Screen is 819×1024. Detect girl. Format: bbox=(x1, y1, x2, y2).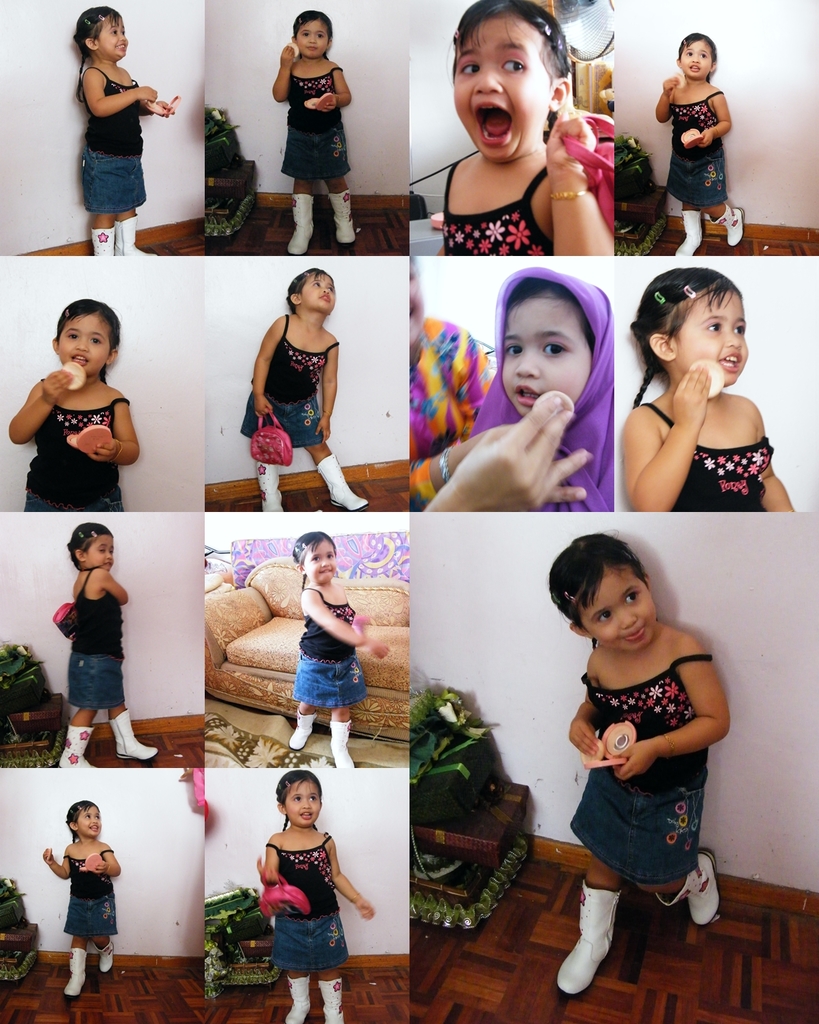
bbox=(242, 265, 364, 515).
